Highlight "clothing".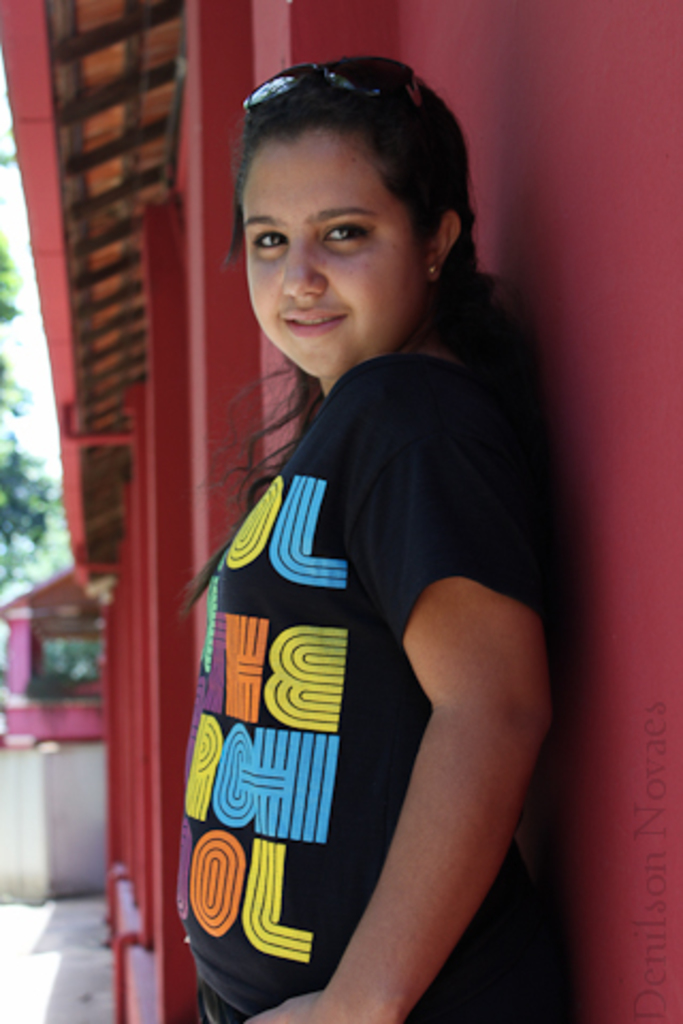
Highlighted region: (171,258,527,1015).
